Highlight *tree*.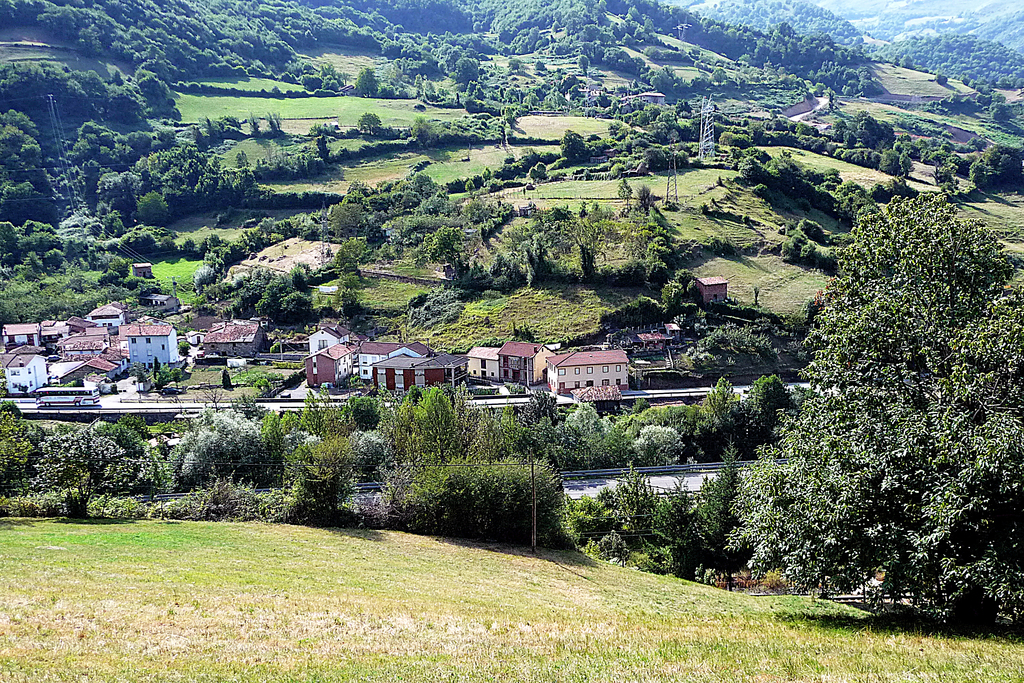
Highlighted region: left=335, top=290, right=353, bottom=311.
